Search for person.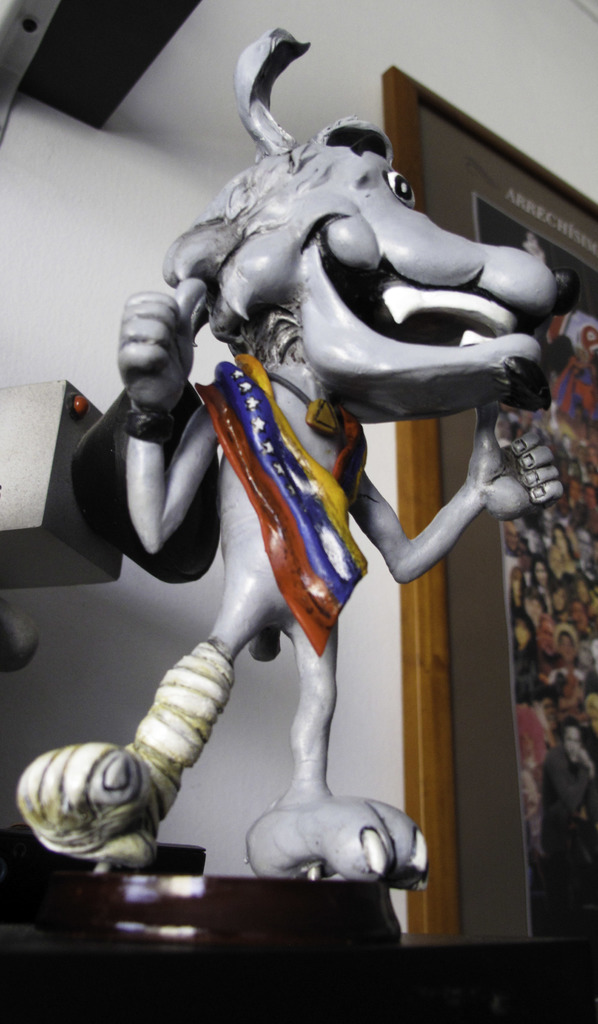
Found at box(541, 724, 597, 878).
